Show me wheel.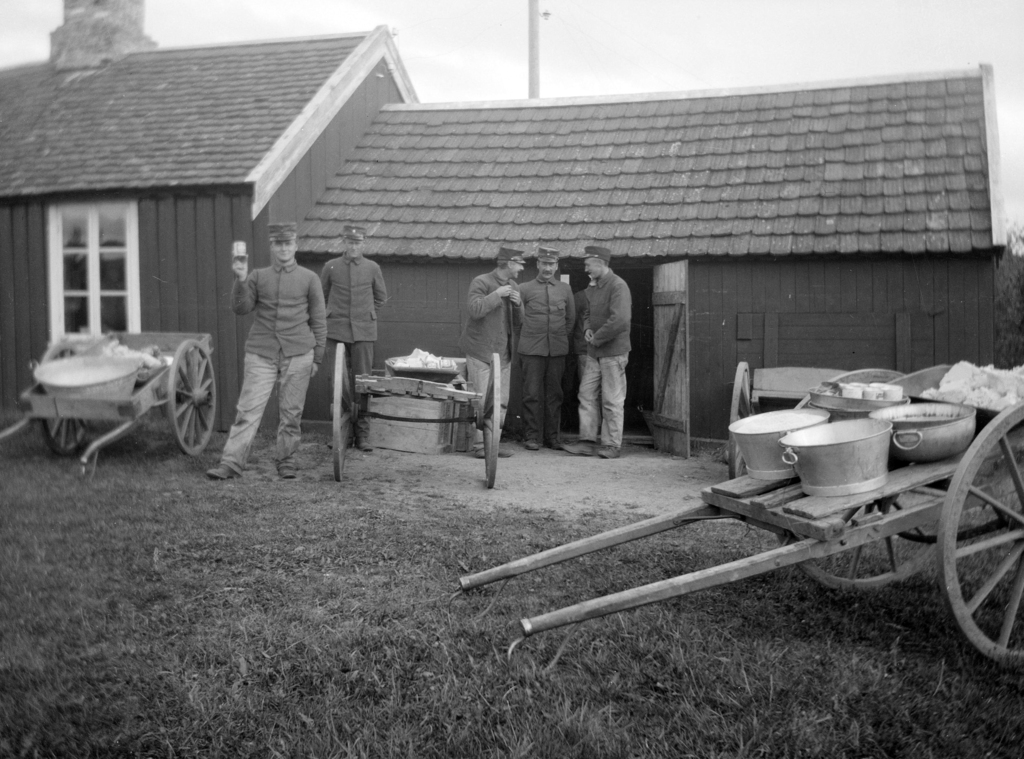
wheel is here: [left=731, top=364, right=749, bottom=479].
